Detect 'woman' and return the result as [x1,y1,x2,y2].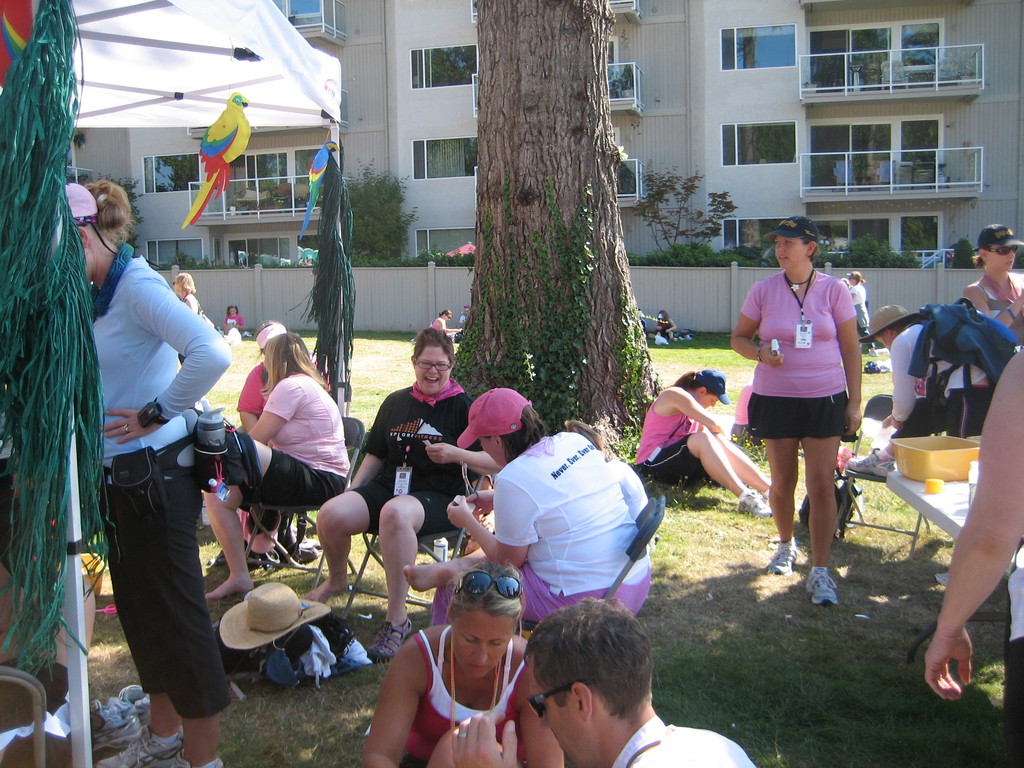
[72,176,244,767].
